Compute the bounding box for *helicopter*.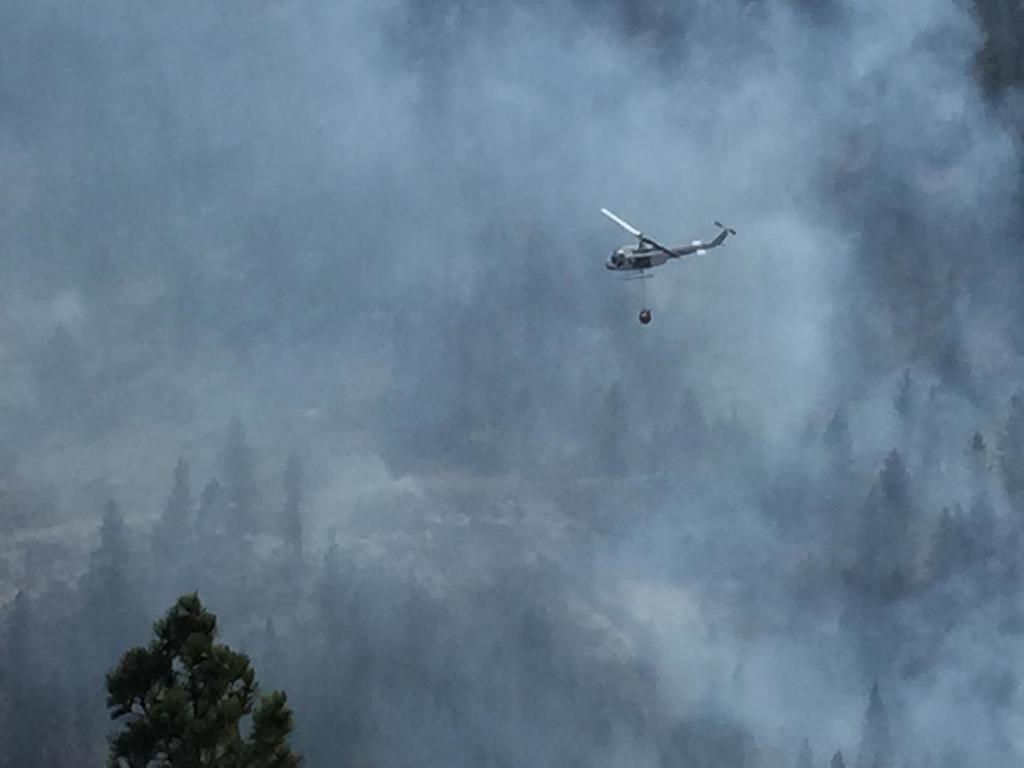
x1=591 y1=200 x2=742 y2=294.
